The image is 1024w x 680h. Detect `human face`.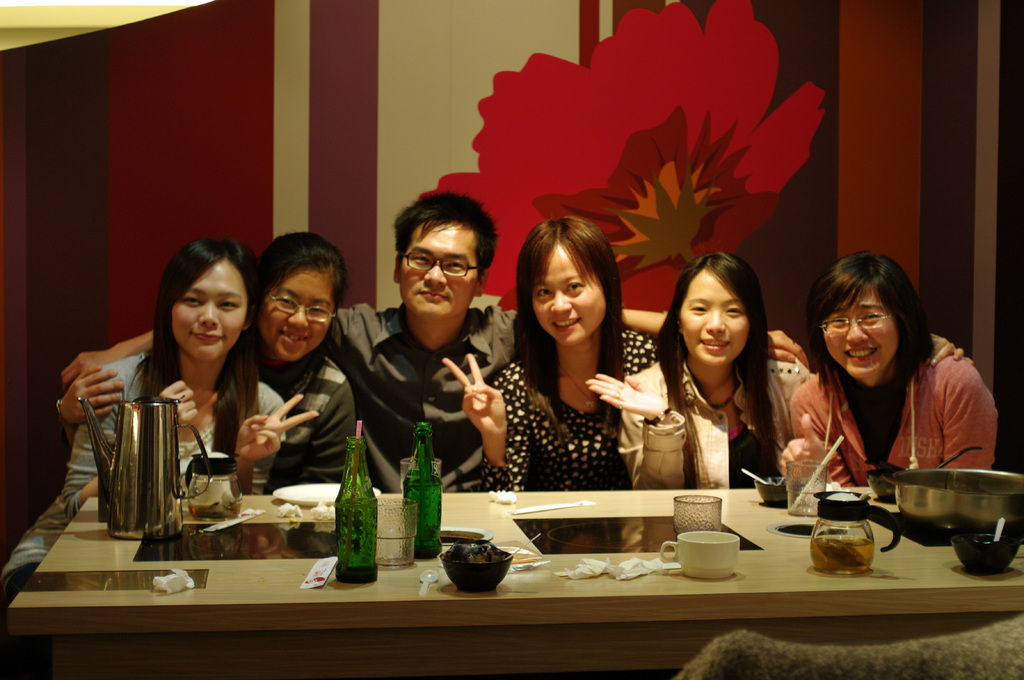
Detection: select_region(822, 286, 896, 379).
